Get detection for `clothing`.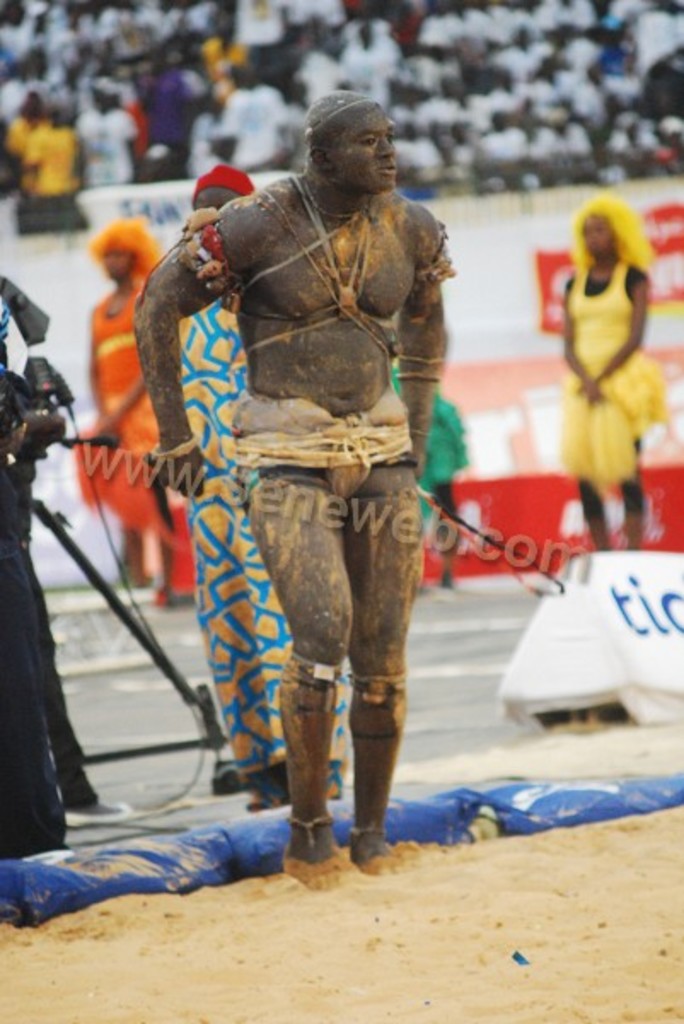
Detection: <bbox>548, 188, 682, 536</bbox>.
